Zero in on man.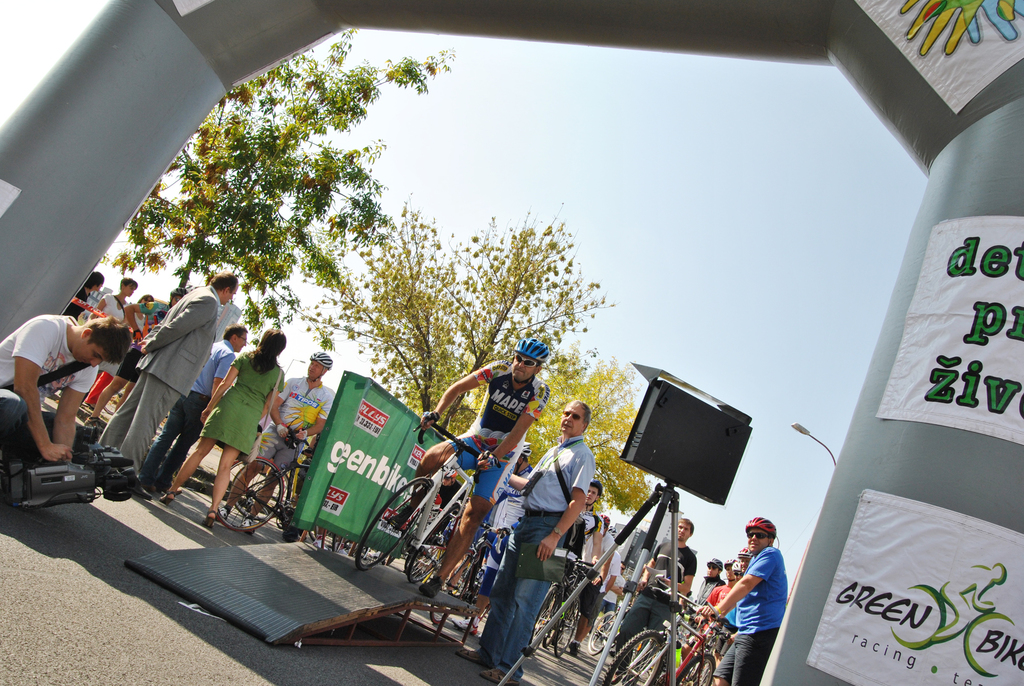
Zeroed in: {"x1": 705, "y1": 558, "x2": 735, "y2": 621}.
